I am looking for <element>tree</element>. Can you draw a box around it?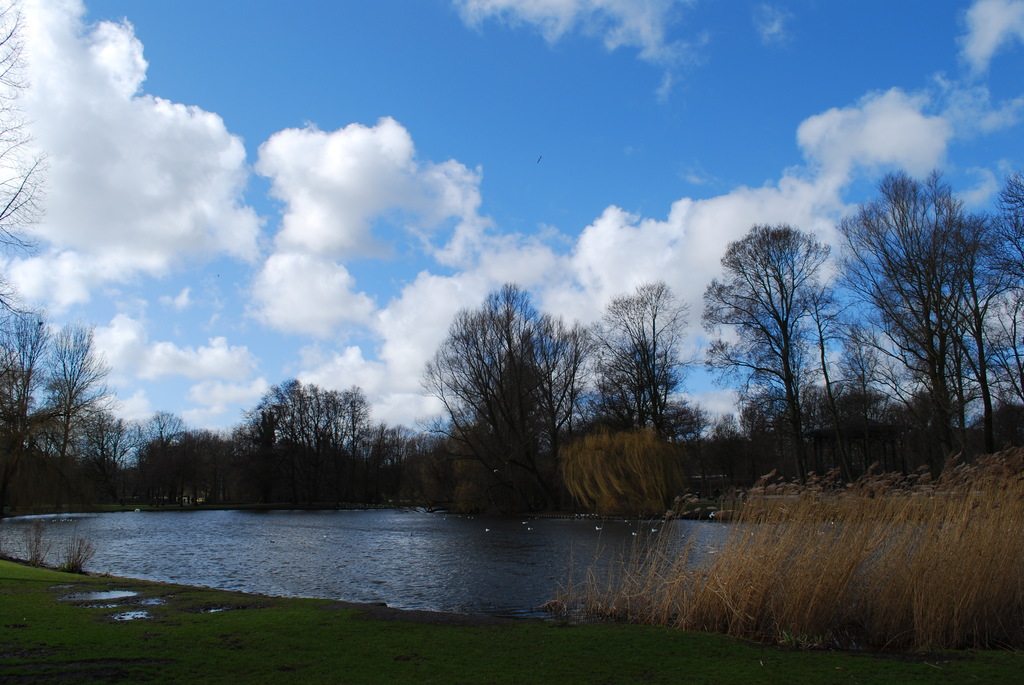
Sure, the bounding box is detection(414, 282, 586, 507).
